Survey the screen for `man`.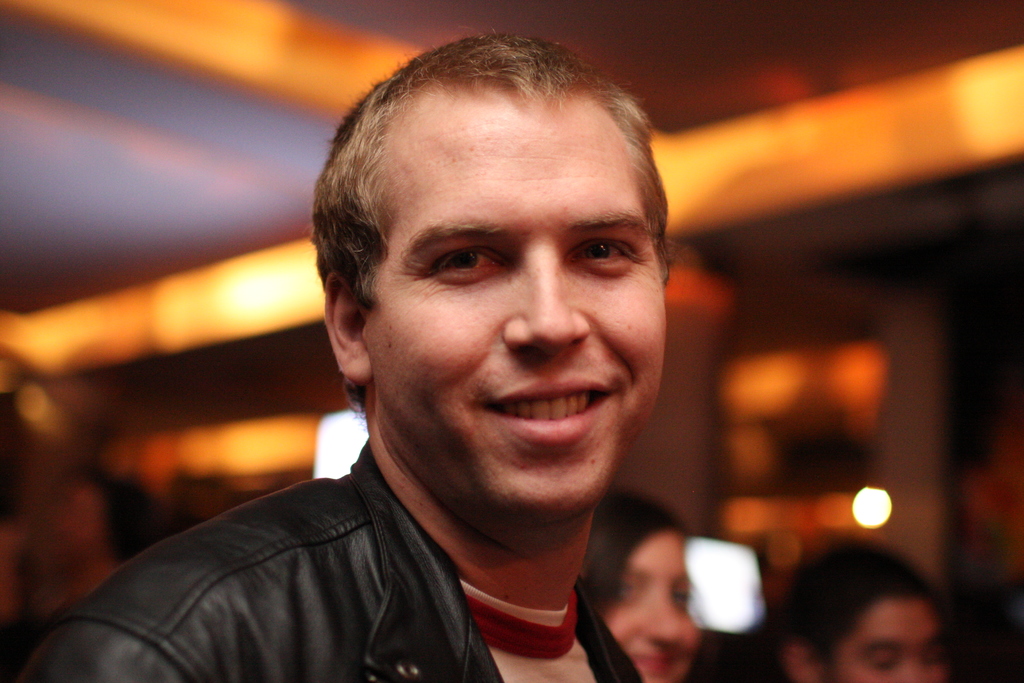
Survey found: [0, 26, 658, 682].
